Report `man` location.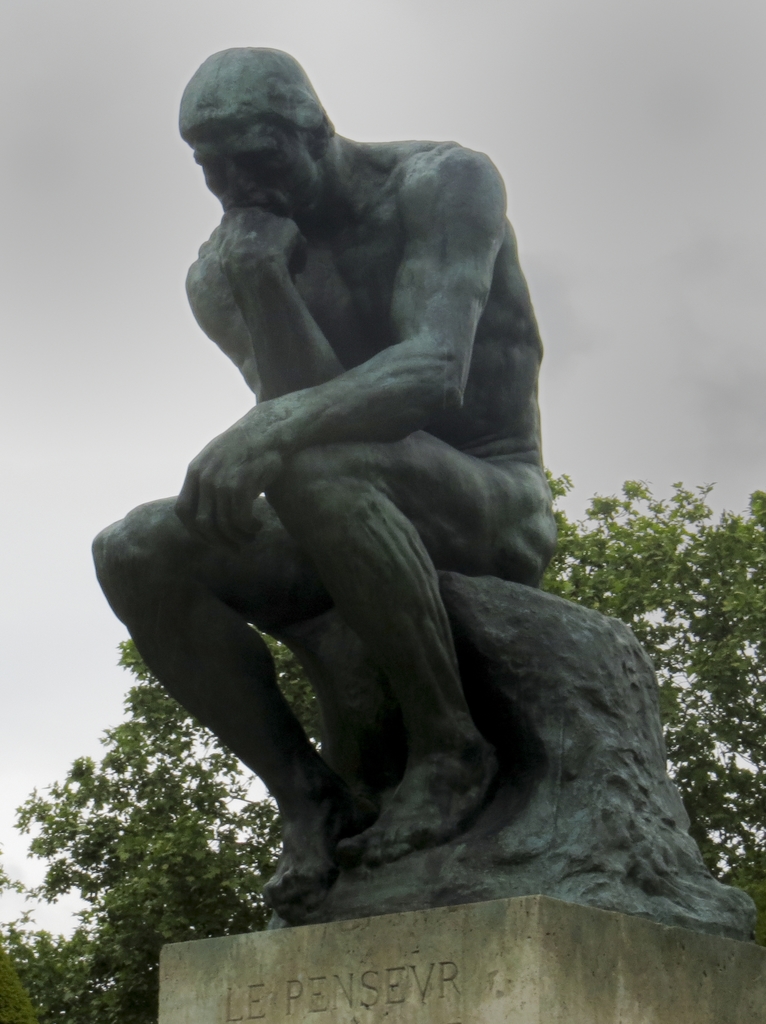
Report: (83, 28, 608, 948).
